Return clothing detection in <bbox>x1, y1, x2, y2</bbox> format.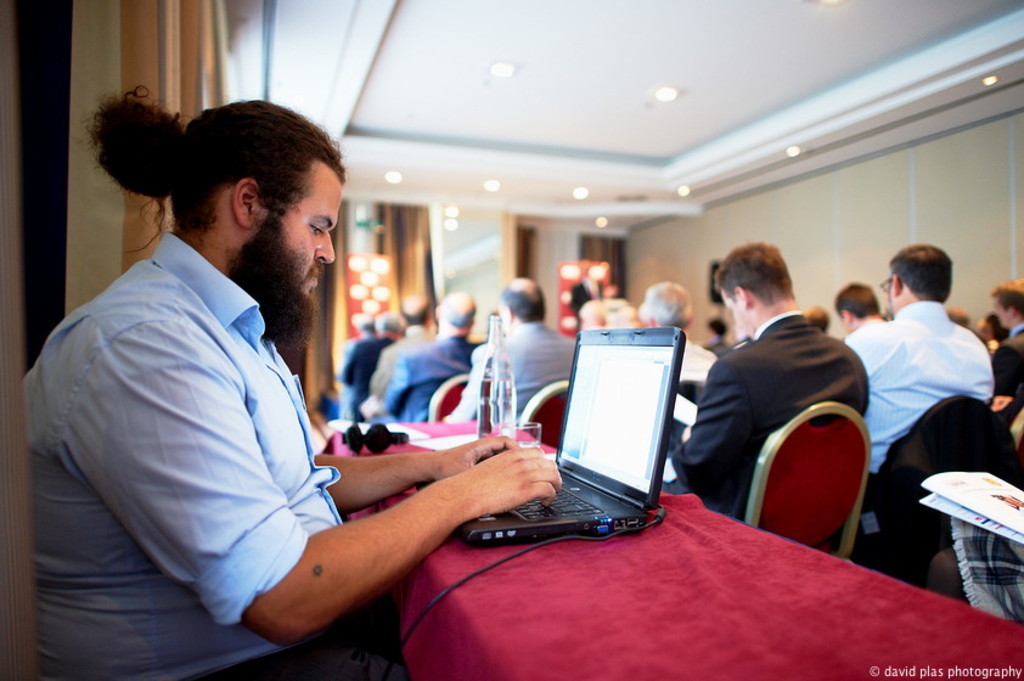
<bbox>844, 298, 994, 473</bbox>.
